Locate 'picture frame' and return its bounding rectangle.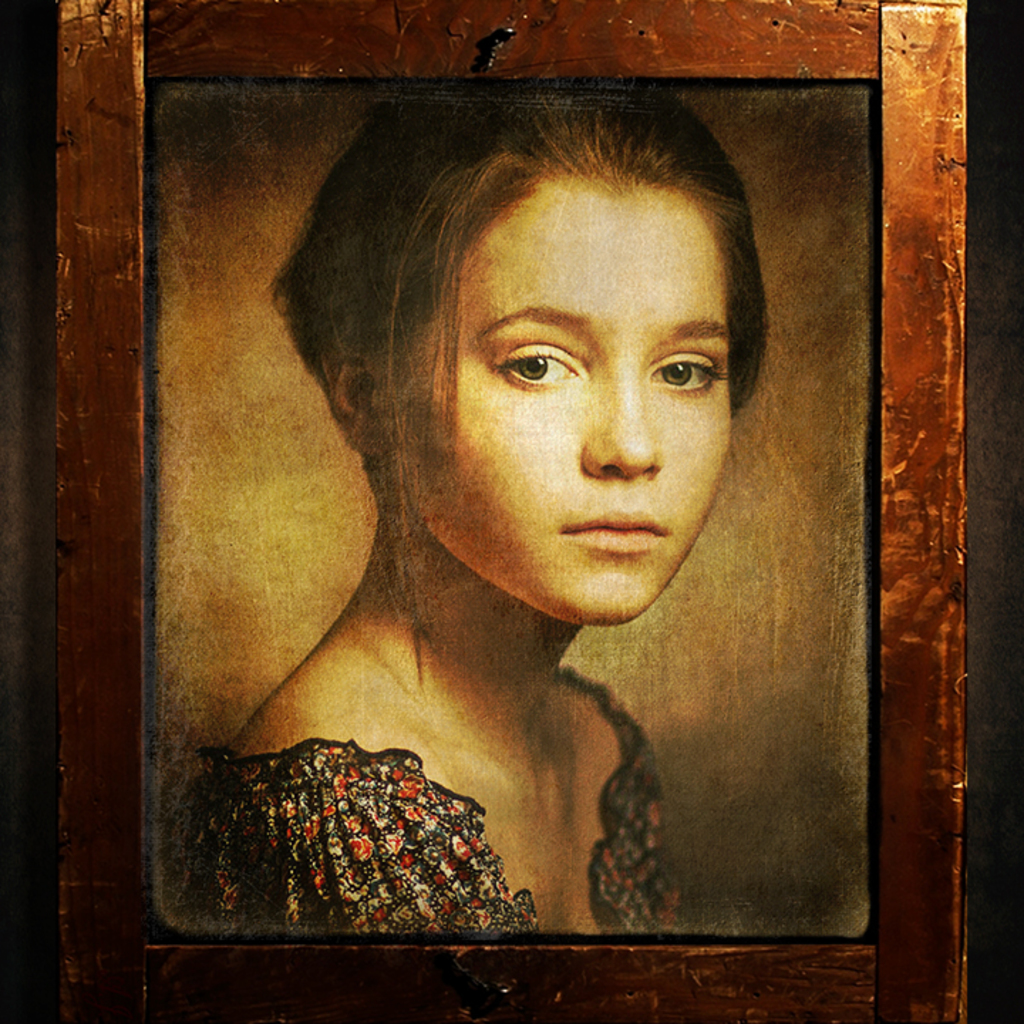
l=54, t=0, r=970, b=1023.
